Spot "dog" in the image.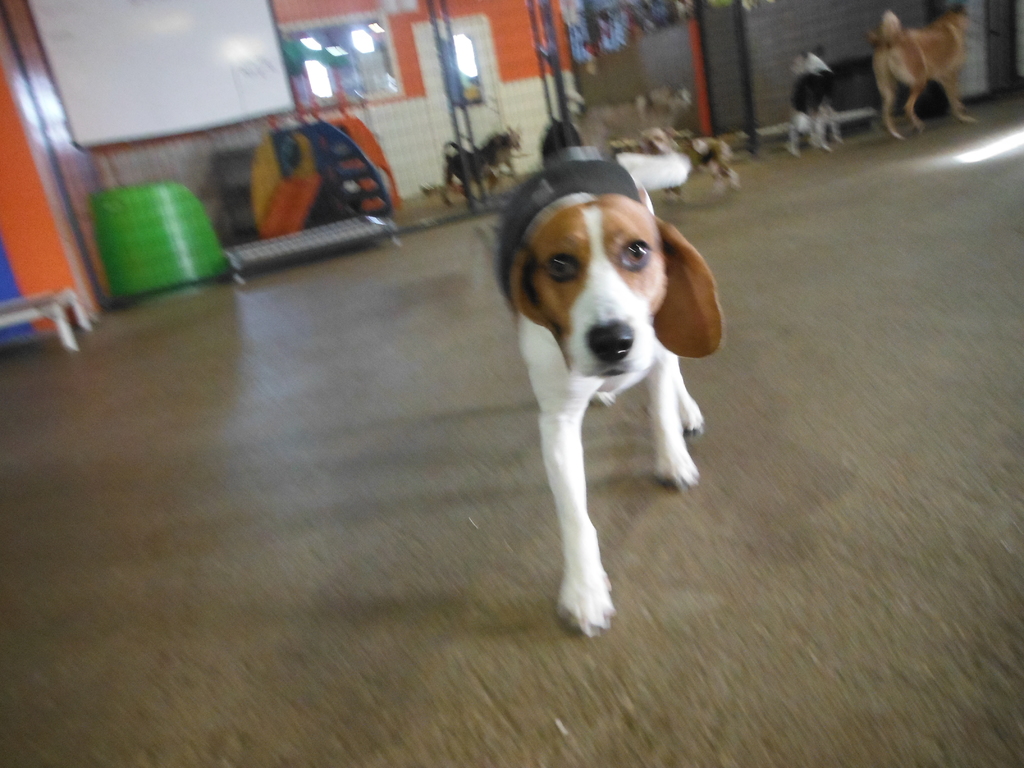
"dog" found at 872/0/972/143.
